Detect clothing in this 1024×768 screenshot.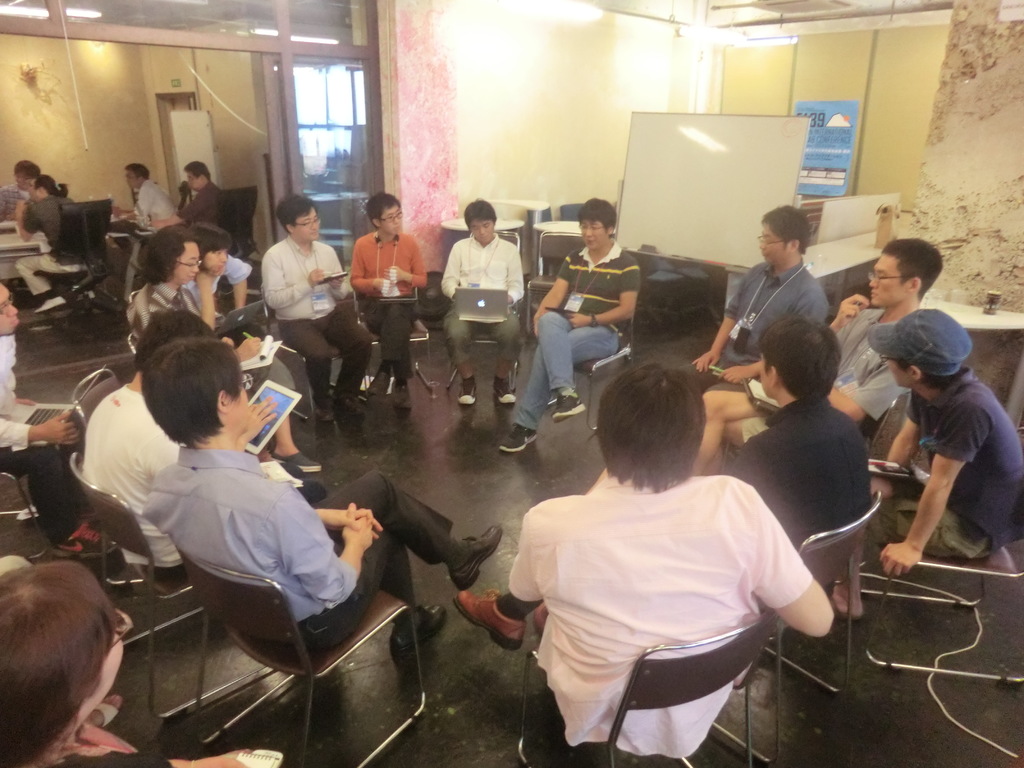
Detection: 525/237/646/435.
